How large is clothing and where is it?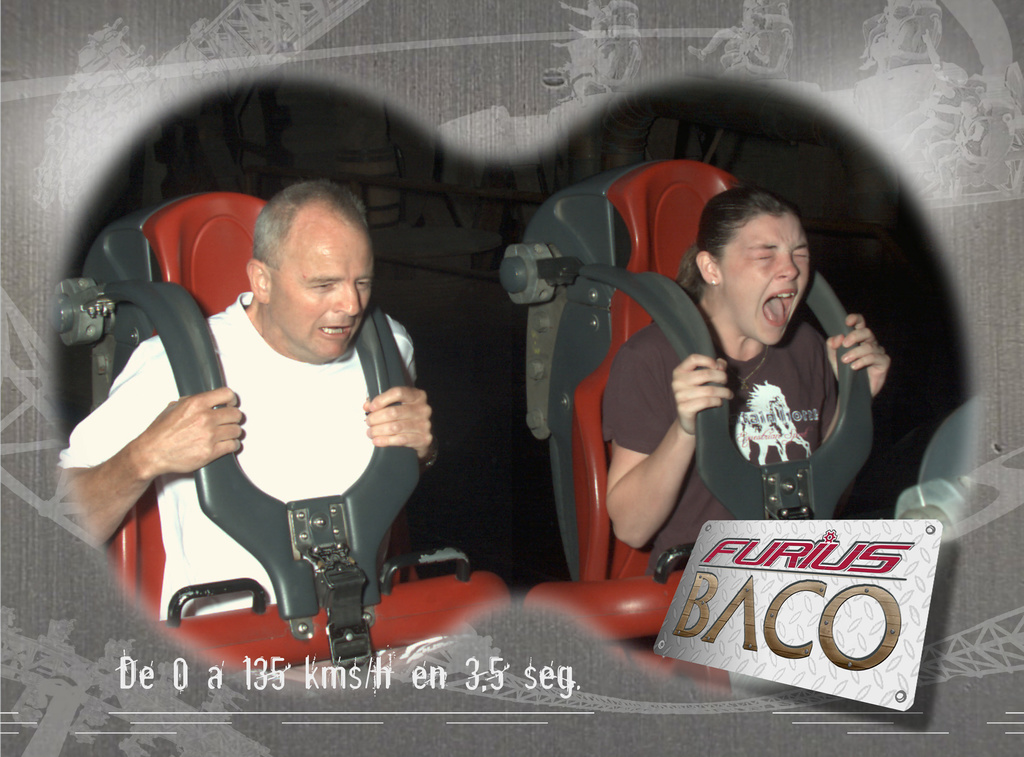
Bounding box: [x1=627, y1=233, x2=882, y2=577].
